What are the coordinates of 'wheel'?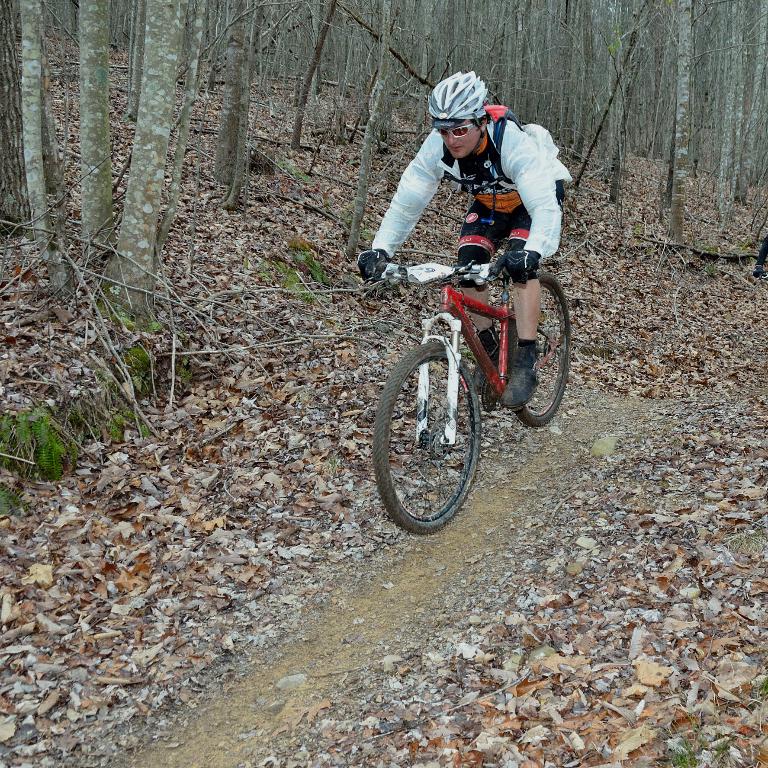
locate(507, 271, 571, 429).
